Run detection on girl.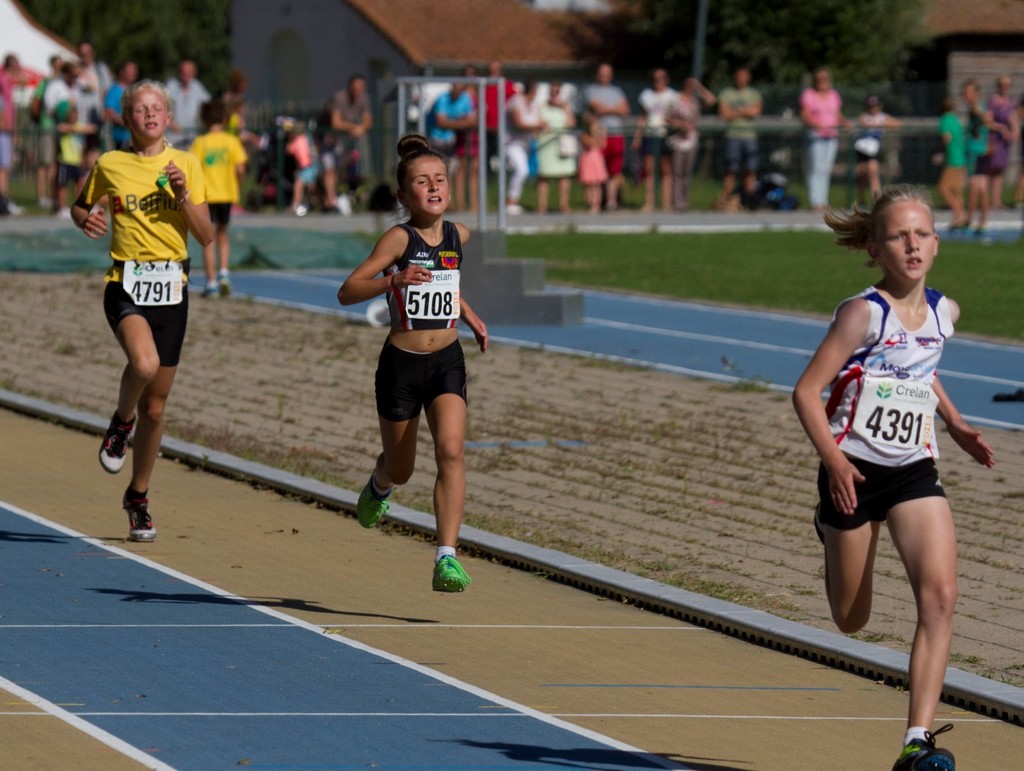
Result: bbox(482, 78, 545, 210).
